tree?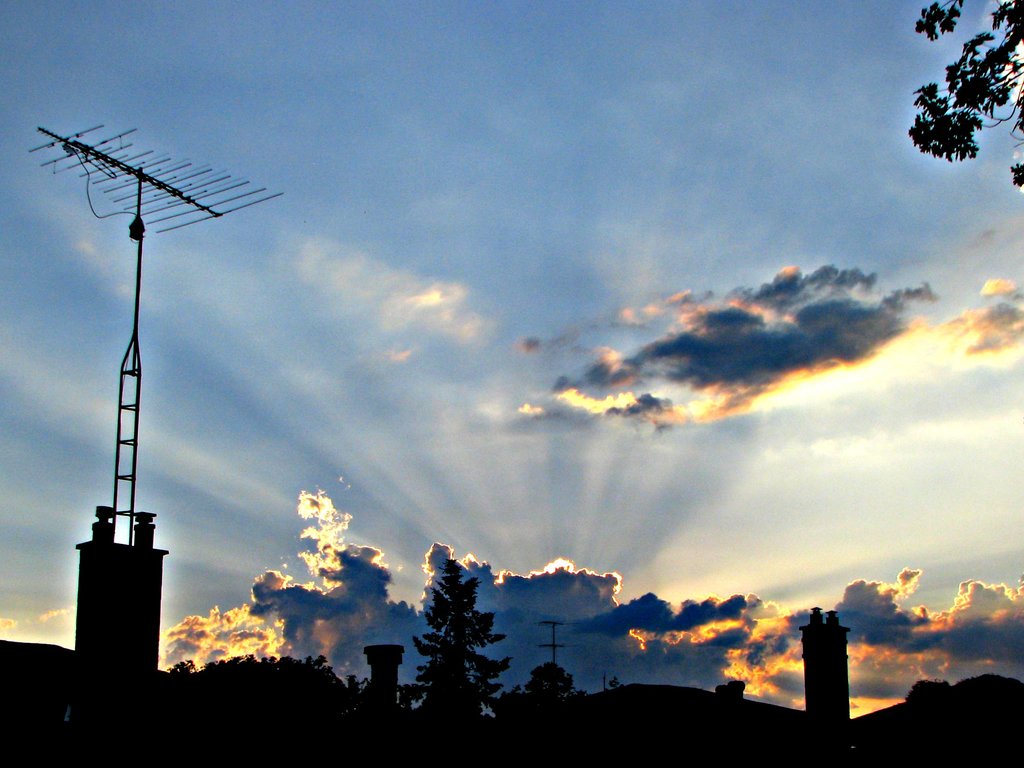
box=[399, 558, 510, 721]
